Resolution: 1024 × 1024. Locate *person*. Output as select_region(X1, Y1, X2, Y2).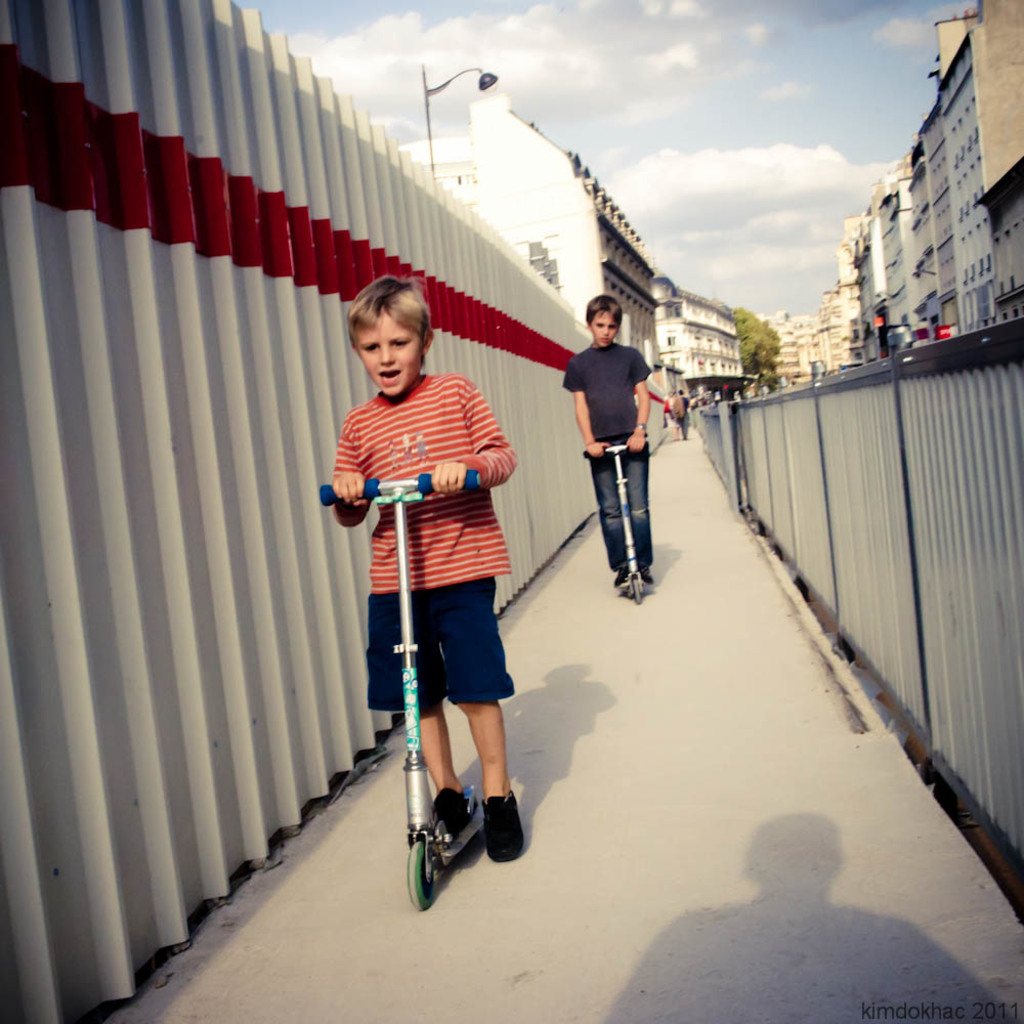
select_region(669, 385, 689, 435).
